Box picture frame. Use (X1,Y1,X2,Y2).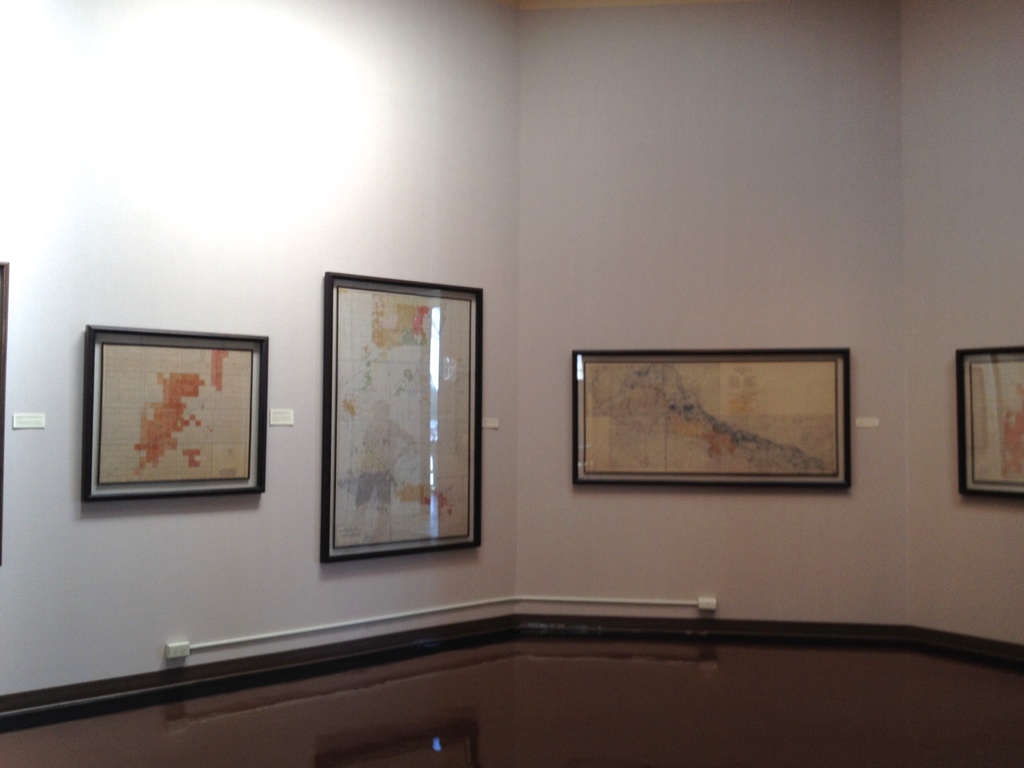
(572,348,849,490).
